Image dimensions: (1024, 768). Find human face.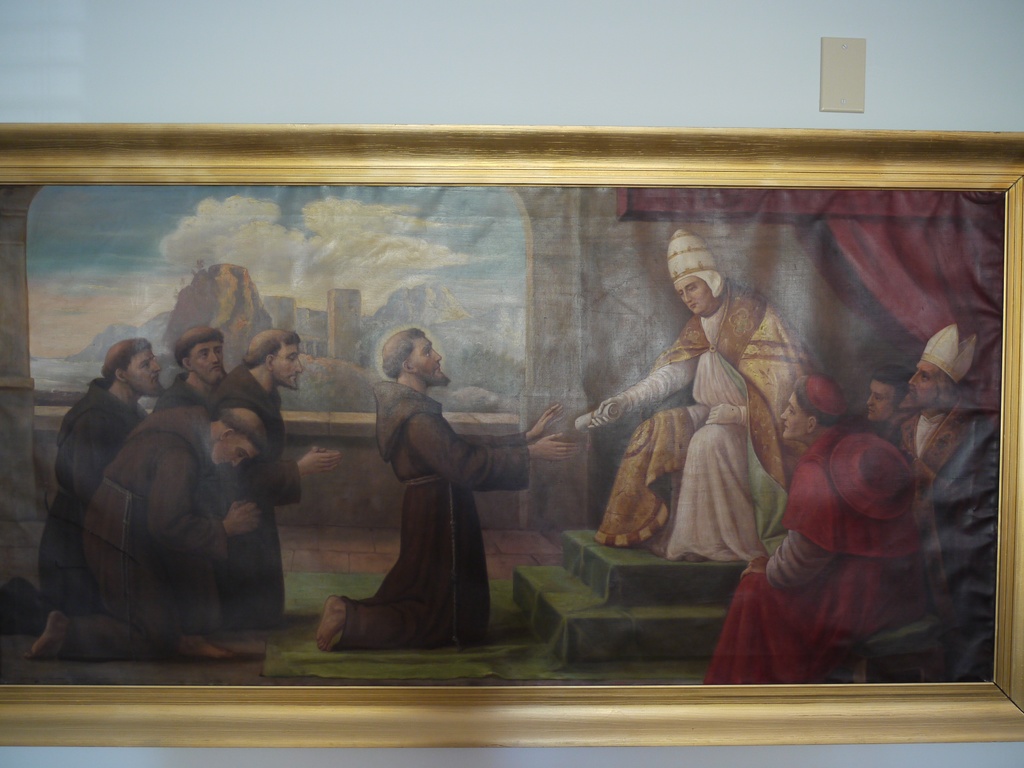
[675, 275, 712, 316].
